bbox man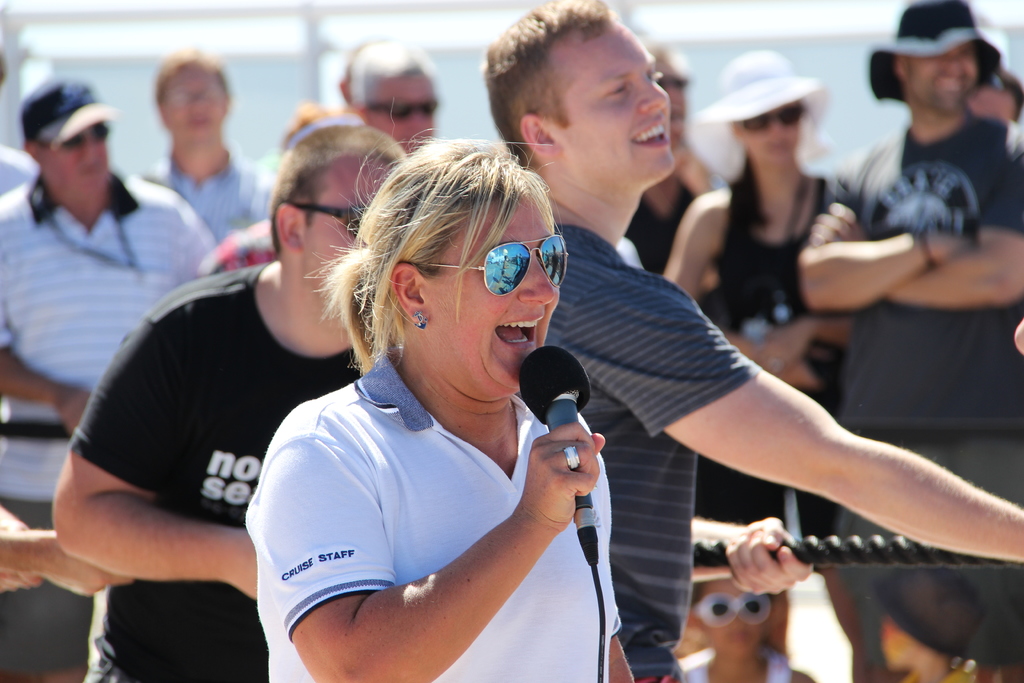
47,120,412,682
